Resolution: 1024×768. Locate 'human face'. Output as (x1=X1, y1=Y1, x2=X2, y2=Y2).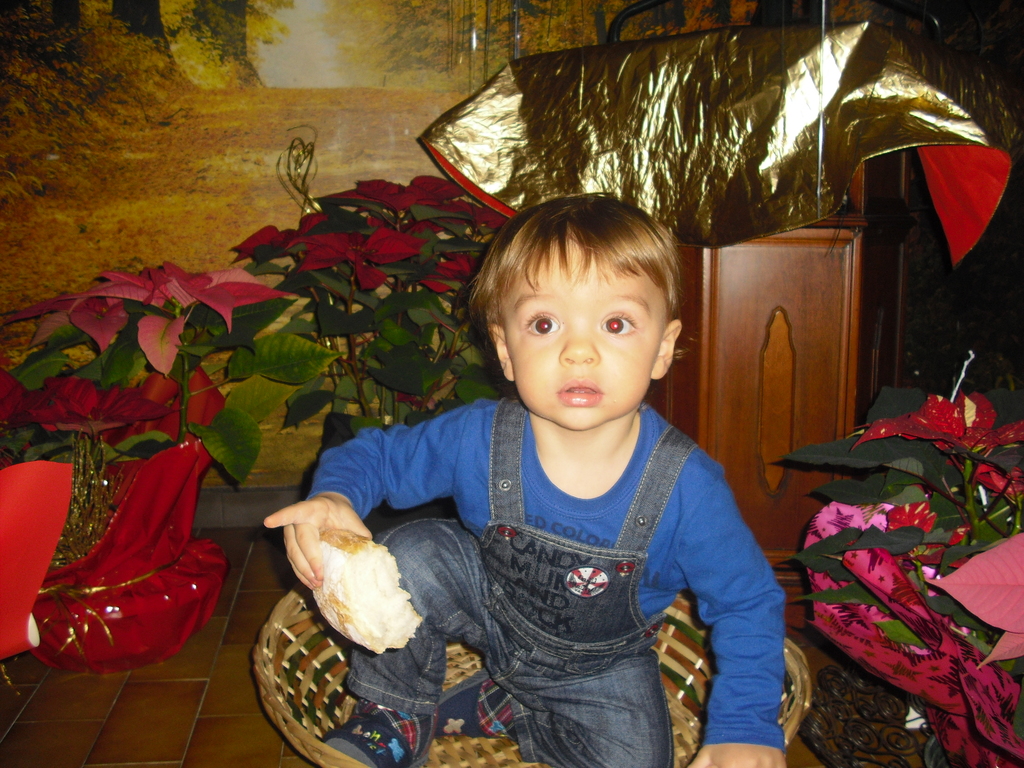
(x1=498, y1=239, x2=671, y2=432).
